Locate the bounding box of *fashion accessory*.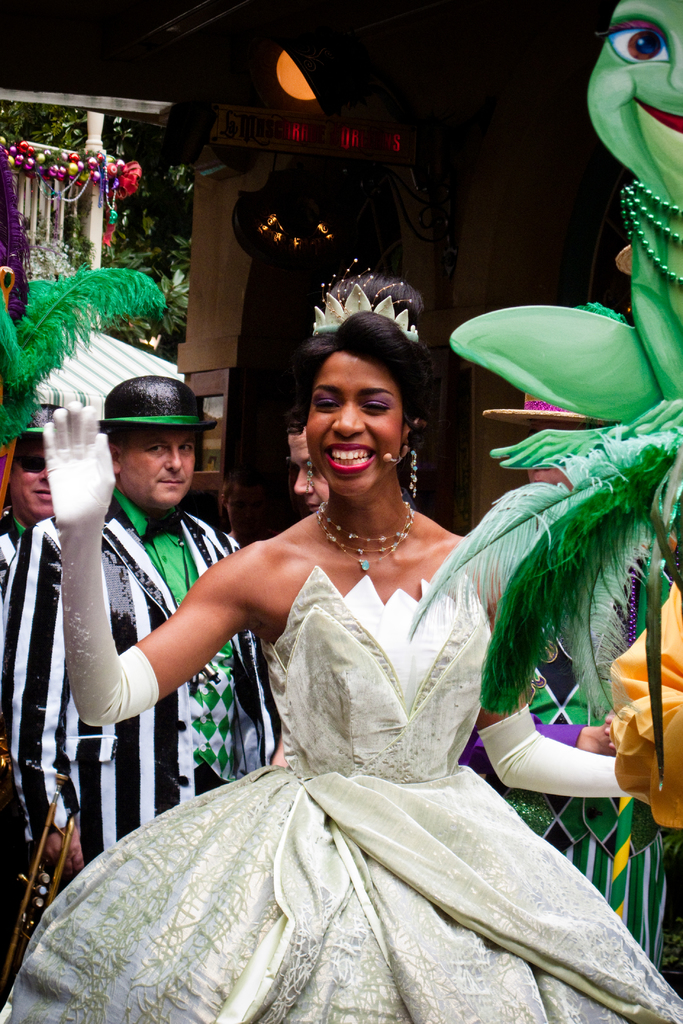
Bounding box: locate(618, 180, 682, 287).
